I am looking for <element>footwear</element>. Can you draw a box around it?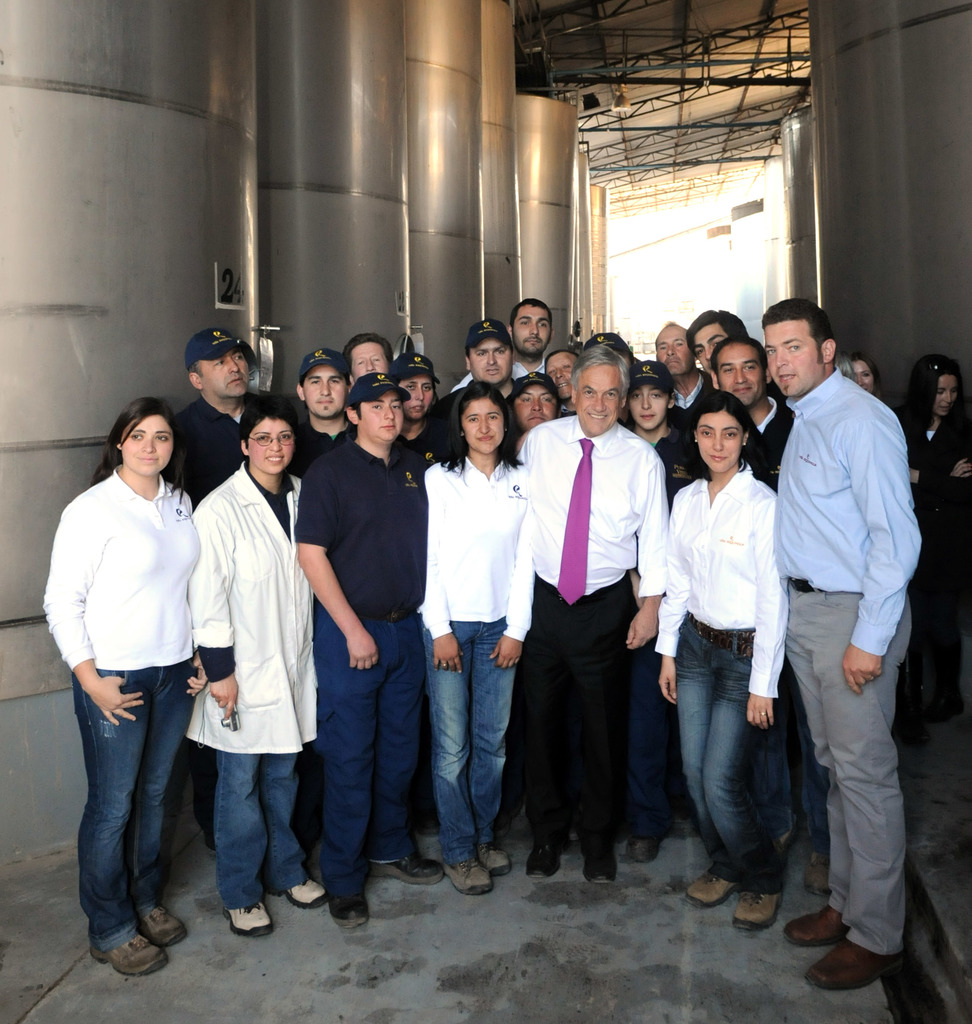
Sure, the bounding box is <bbox>91, 935, 166, 981</bbox>.
